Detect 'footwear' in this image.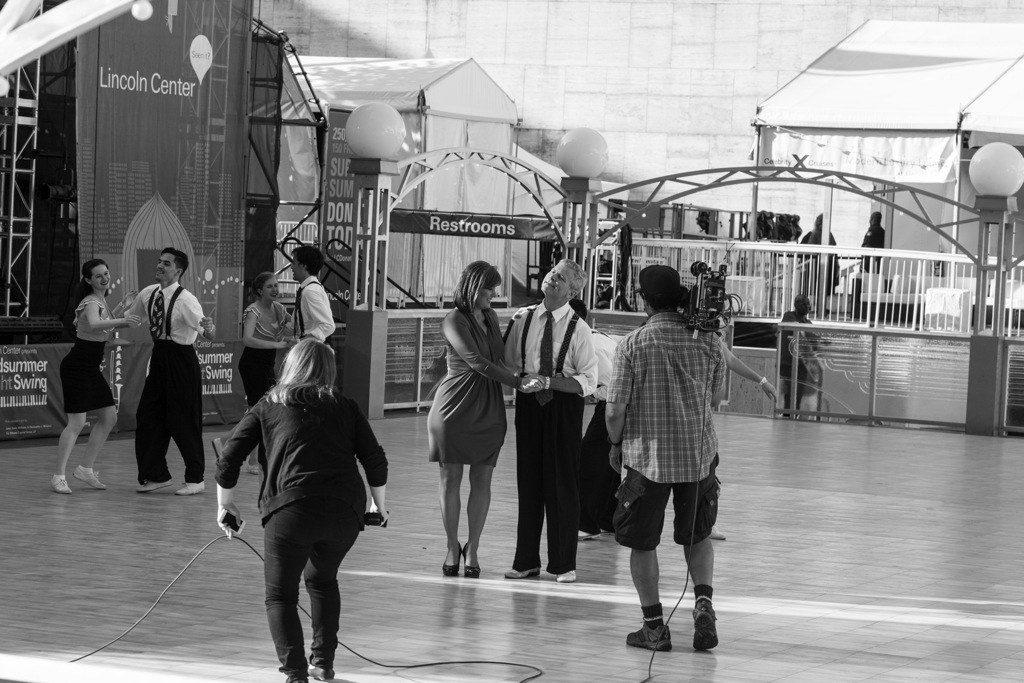
Detection: (x1=441, y1=548, x2=460, y2=575).
